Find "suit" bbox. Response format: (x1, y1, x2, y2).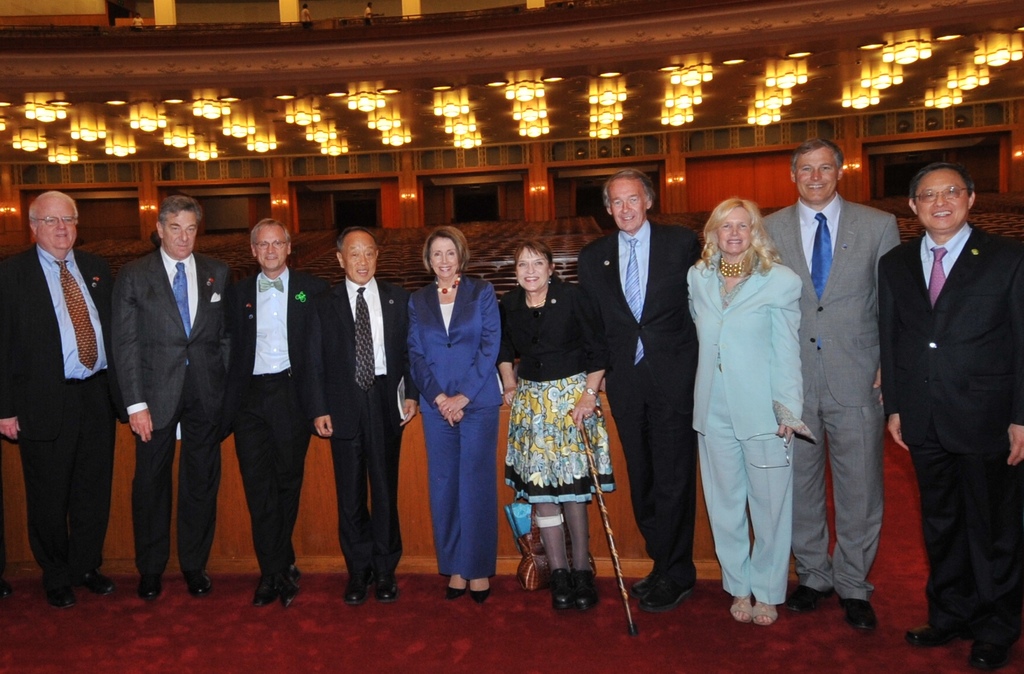
(309, 274, 409, 577).
